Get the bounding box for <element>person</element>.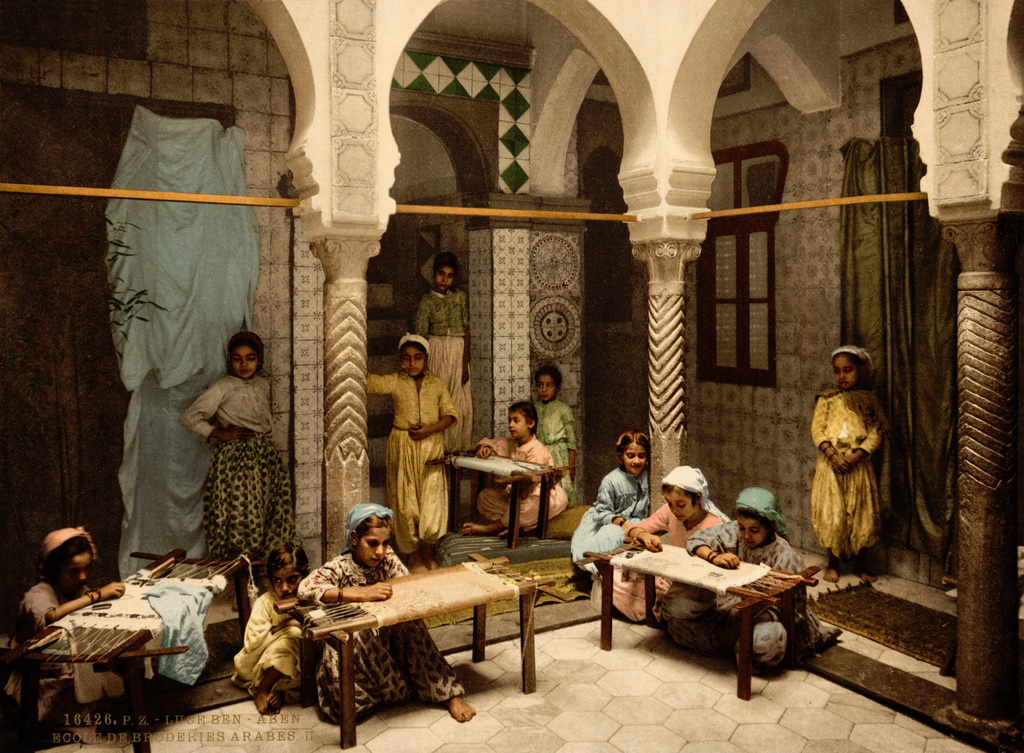
pyautogui.locateOnScreen(417, 256, 476, 456).
